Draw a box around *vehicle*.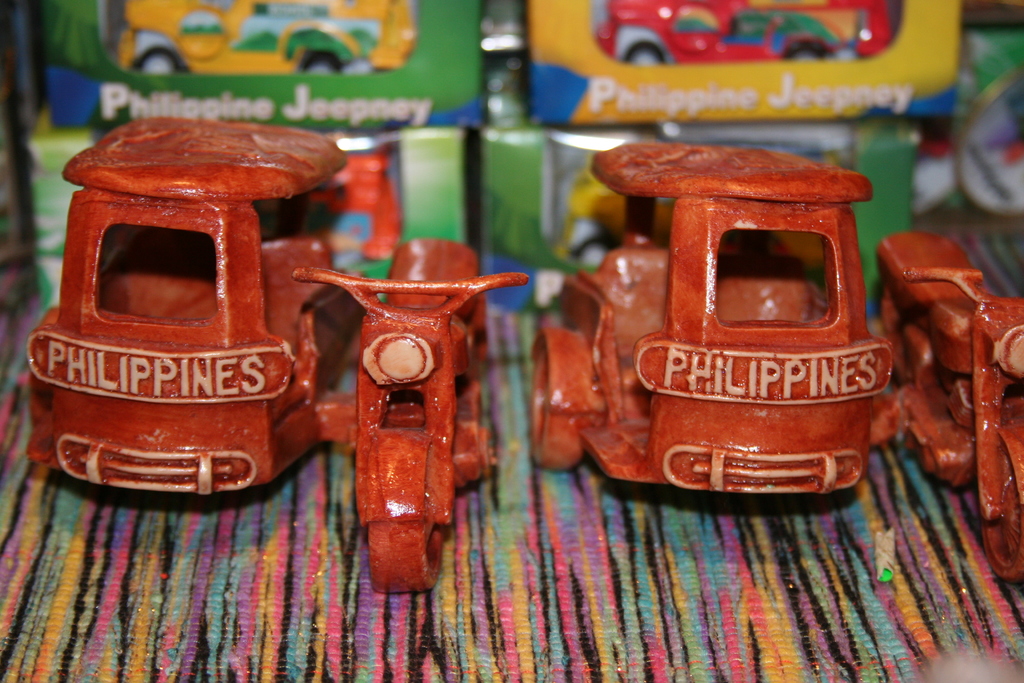
bbox=(289, 233, 536, 607).
